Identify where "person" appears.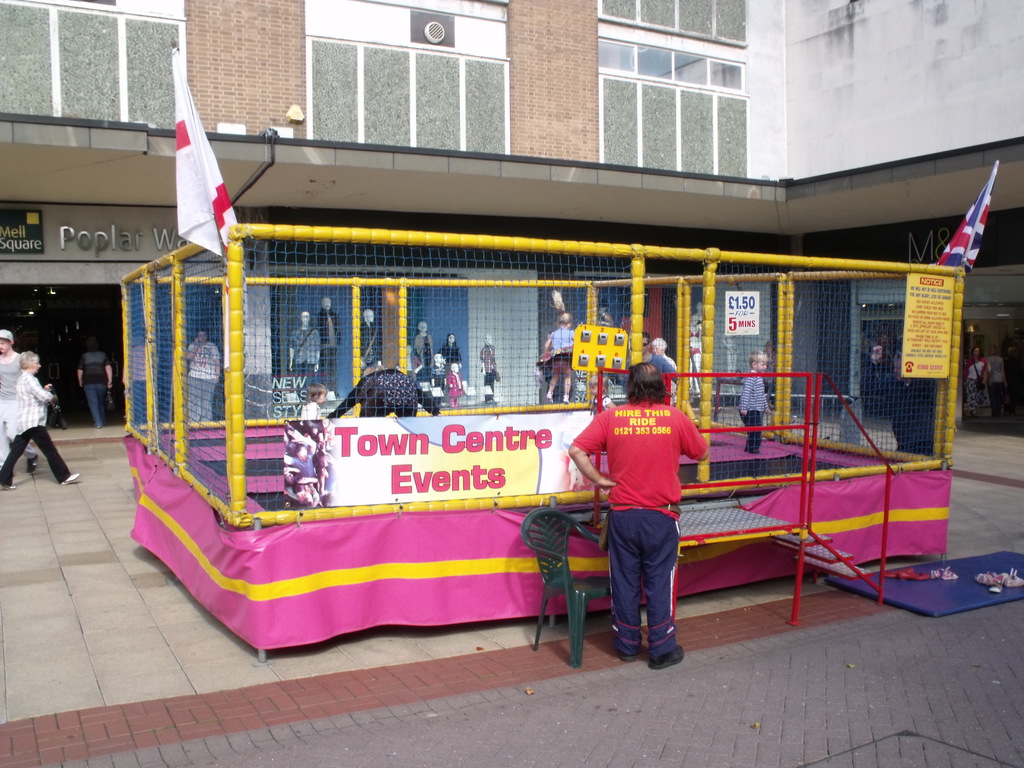
Appears at (586, 373, 614, 408).
